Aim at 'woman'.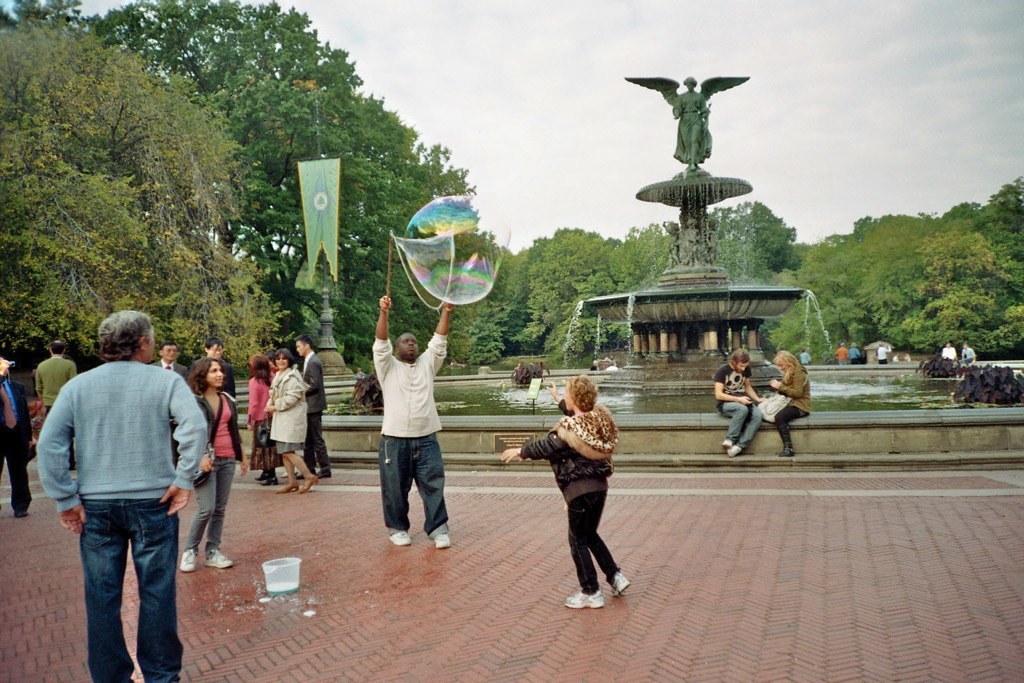
Aimed at (176, 355, 243, 577).
